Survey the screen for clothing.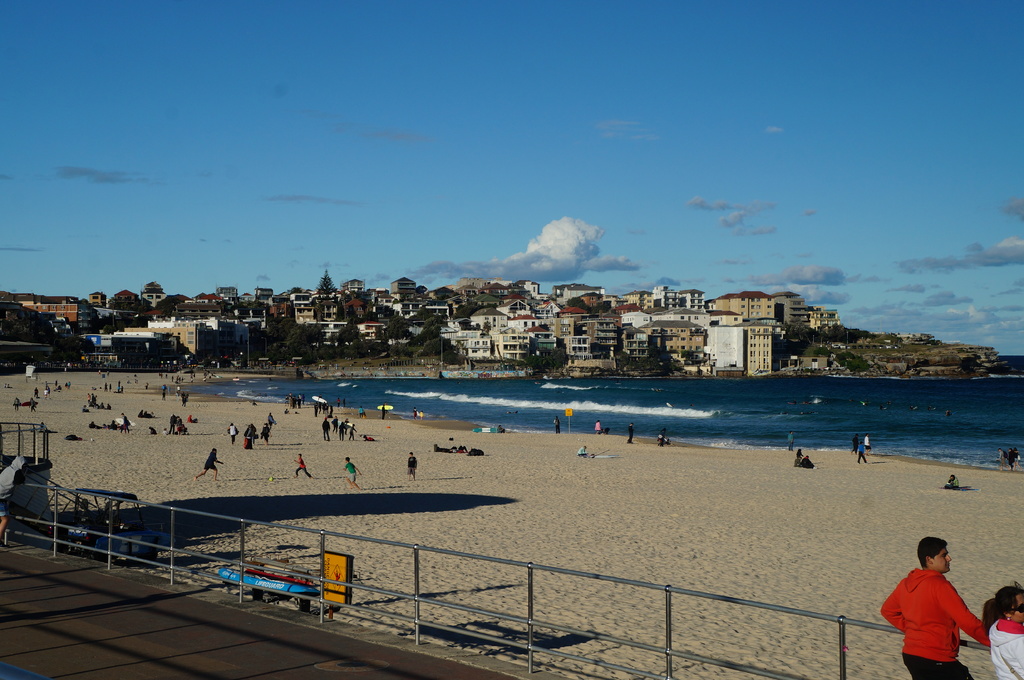
Survey found: (x1=988, y1=613, x2=1023, y2=679).
